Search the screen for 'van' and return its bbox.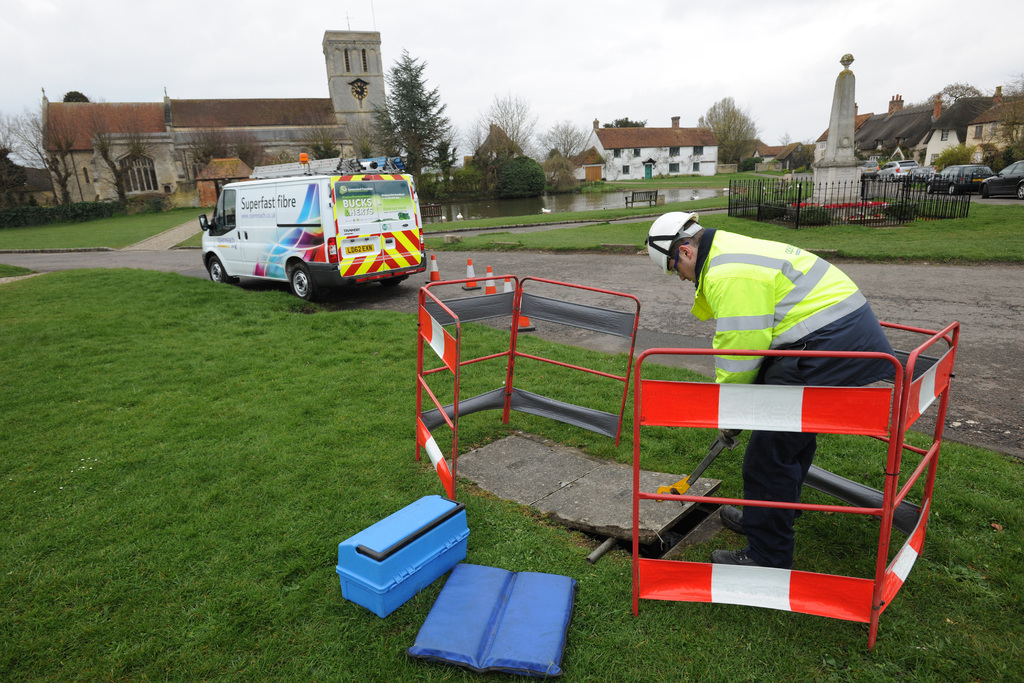
Found: locate(196, 149, 429, 303).
